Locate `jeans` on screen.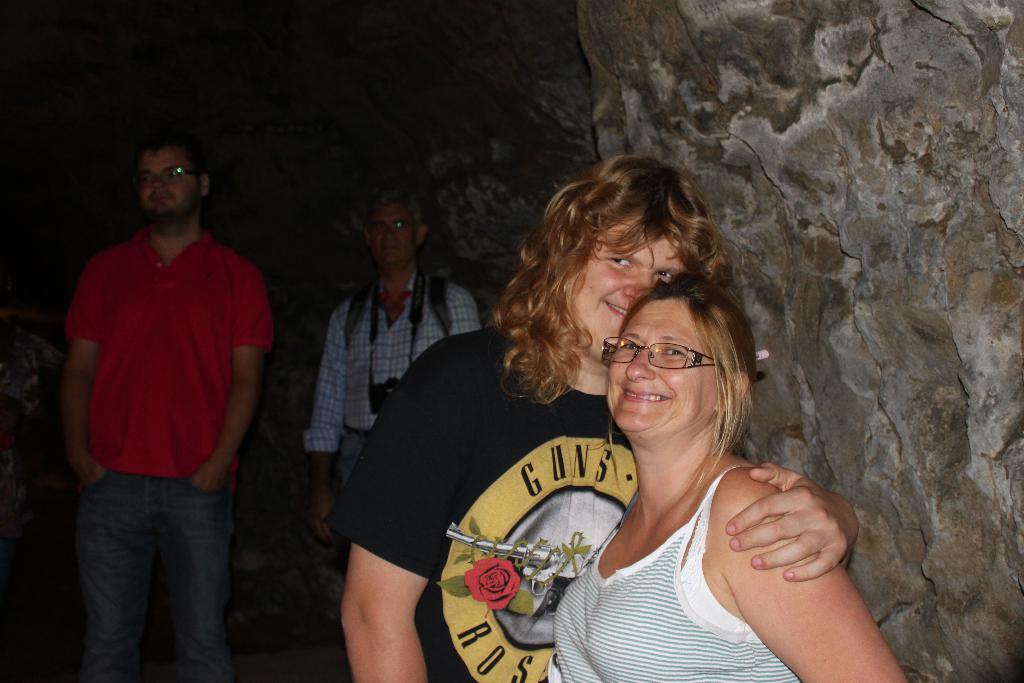
On screen at region(339, 422, 371, 491).
